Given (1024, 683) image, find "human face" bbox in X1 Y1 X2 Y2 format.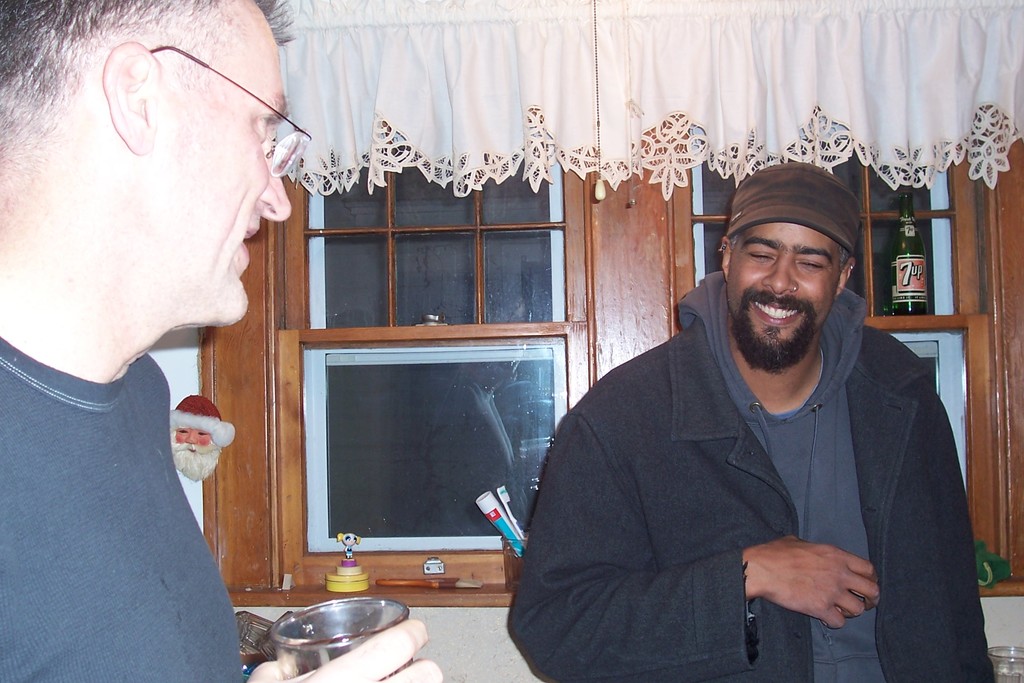
154 0 295 318.
